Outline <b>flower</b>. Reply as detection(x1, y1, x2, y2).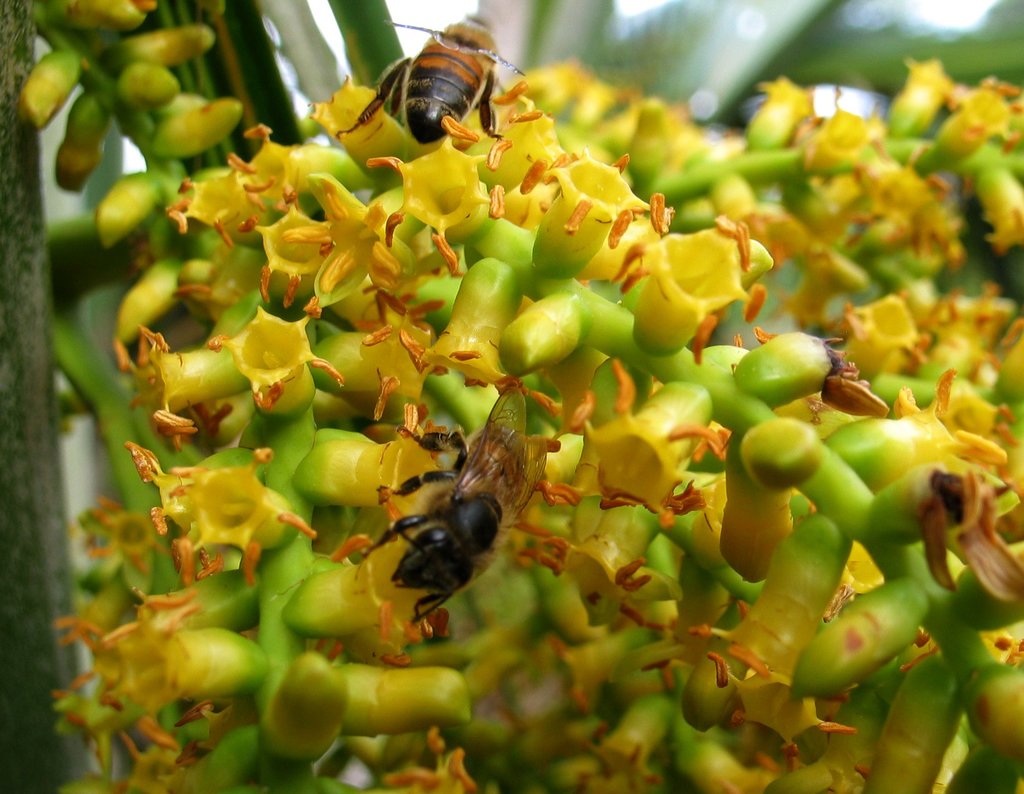
detection(399, 257, 516, 395).
